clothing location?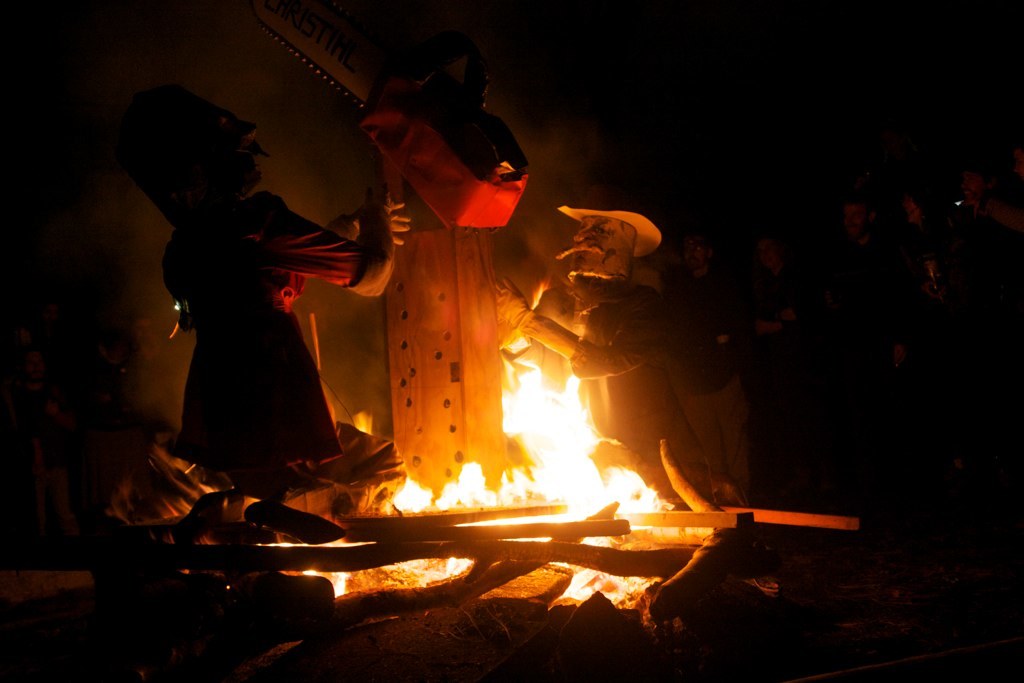
region(562, 284, 716, 508)
